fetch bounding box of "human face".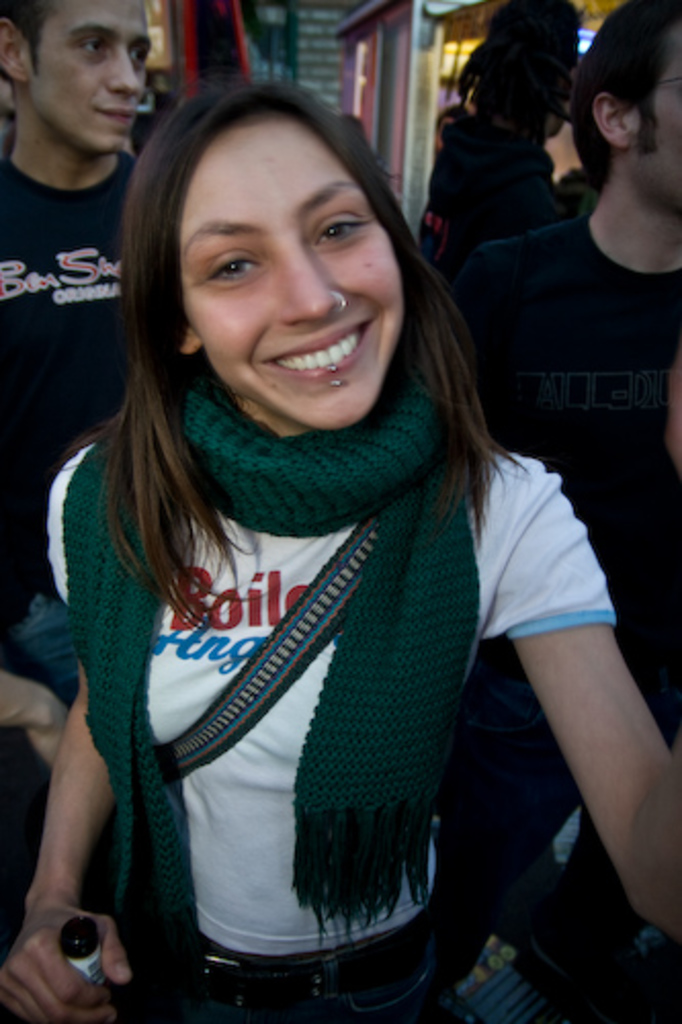
Bbox: (633, 37, 680, 205).
